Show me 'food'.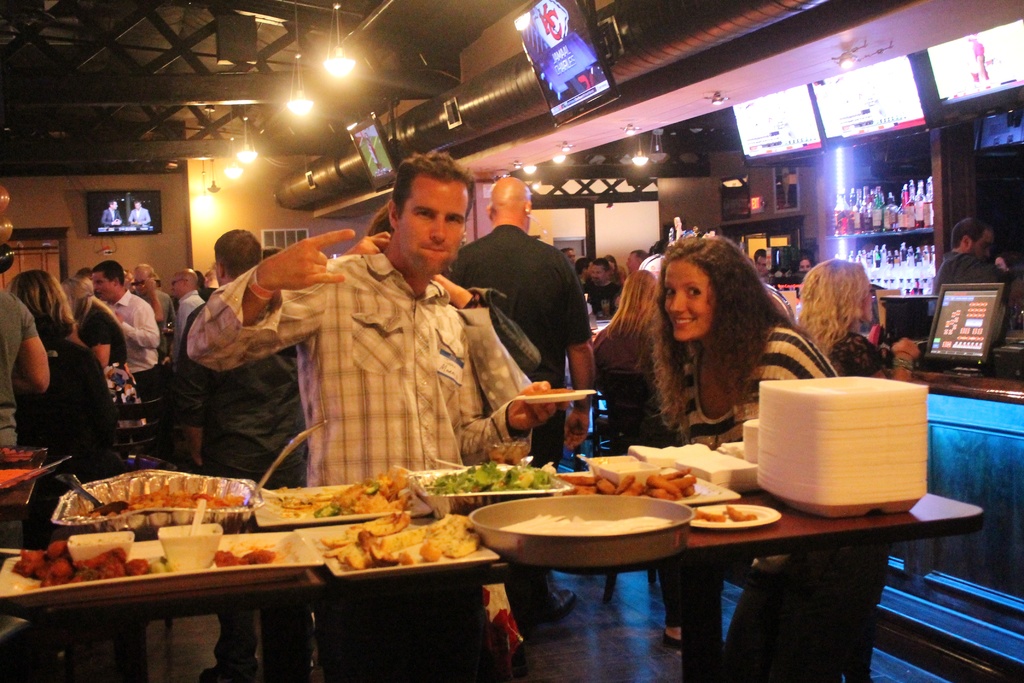
'food' is here: l=67, t=483, r=251, b=518.
